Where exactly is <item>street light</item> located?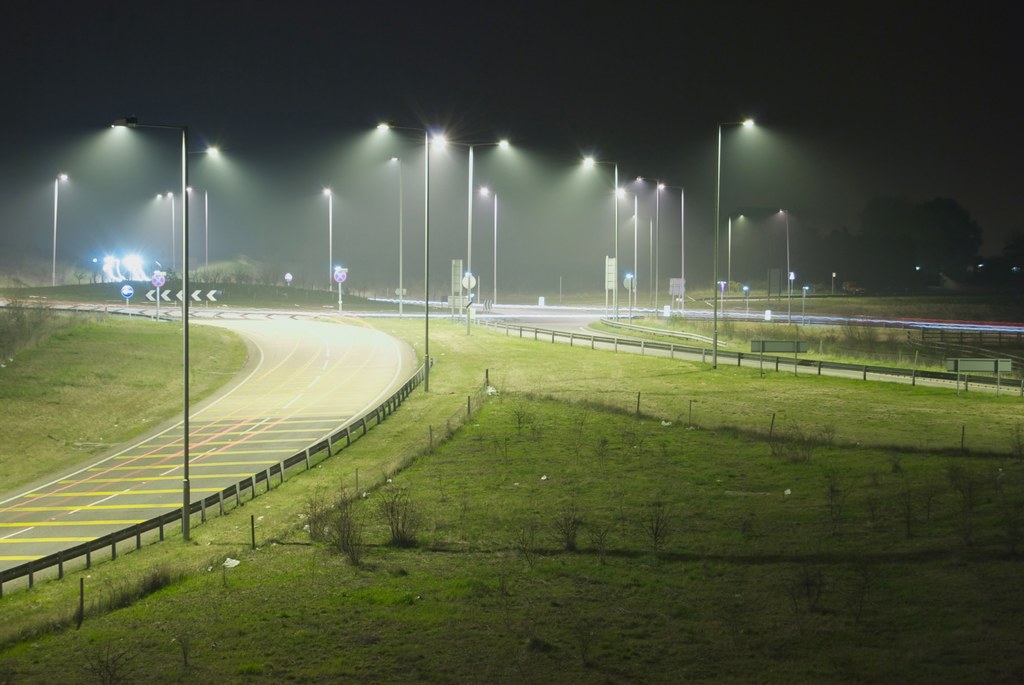
Its bounding box is x1=53, y1=167, x2=67, y2=269.
